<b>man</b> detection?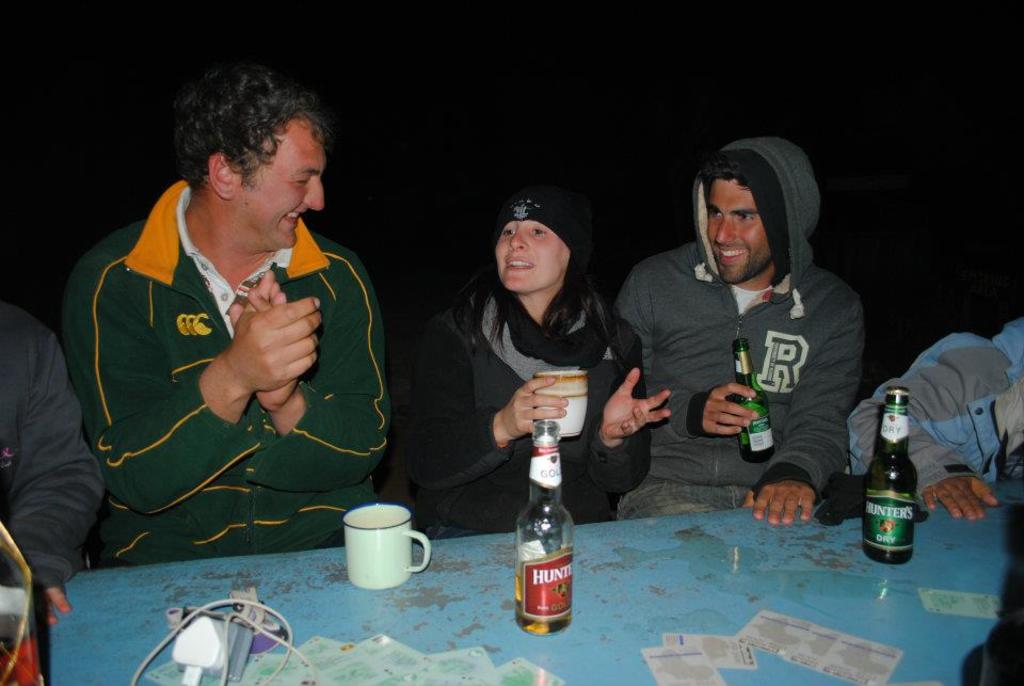
<bbox>0, 305, 105, 625</bbox>
